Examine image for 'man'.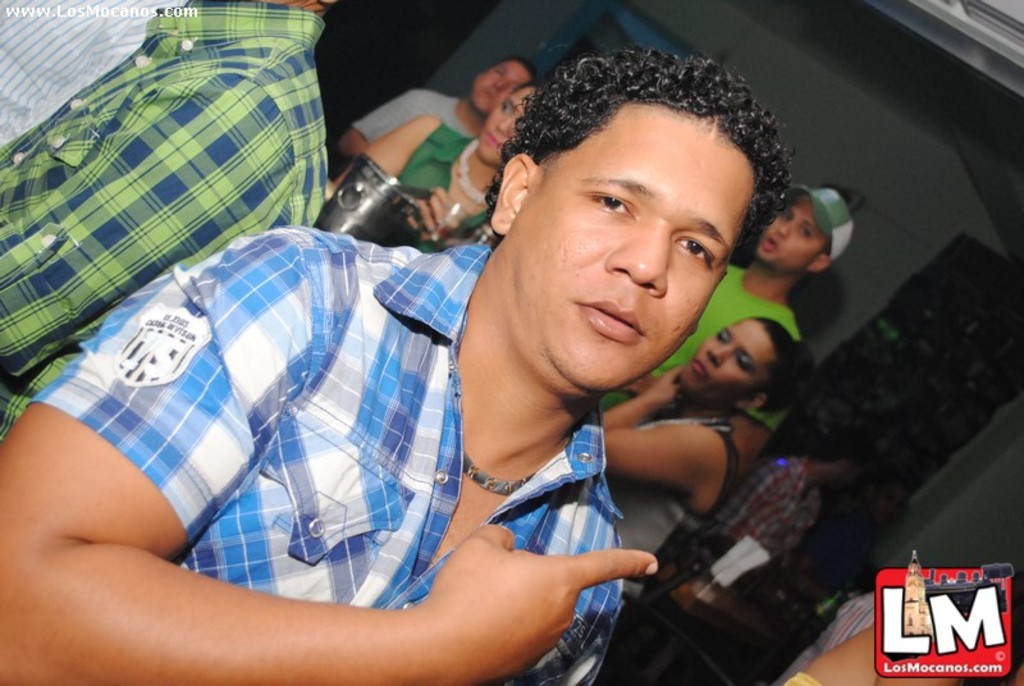
Examination result: <region>0, 0, 196, 143</region>.
